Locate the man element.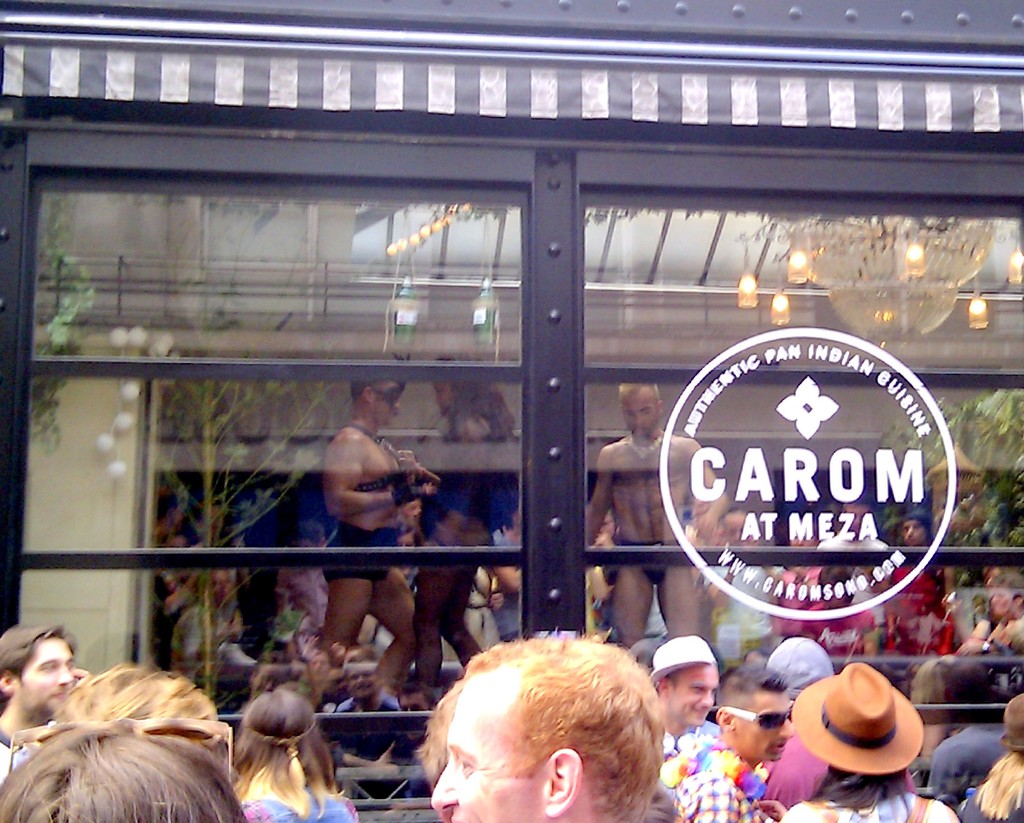
Element bbox: 647,636,723,792.
